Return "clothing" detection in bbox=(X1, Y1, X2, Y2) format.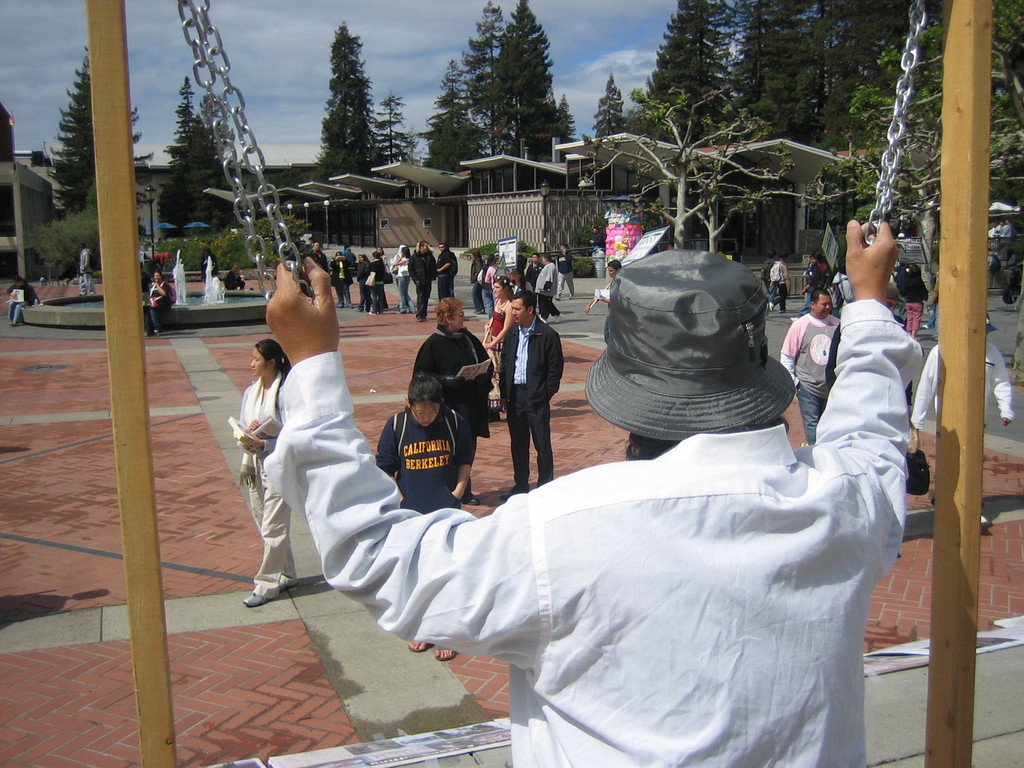
bbox=(517, 253, 529, 291).
